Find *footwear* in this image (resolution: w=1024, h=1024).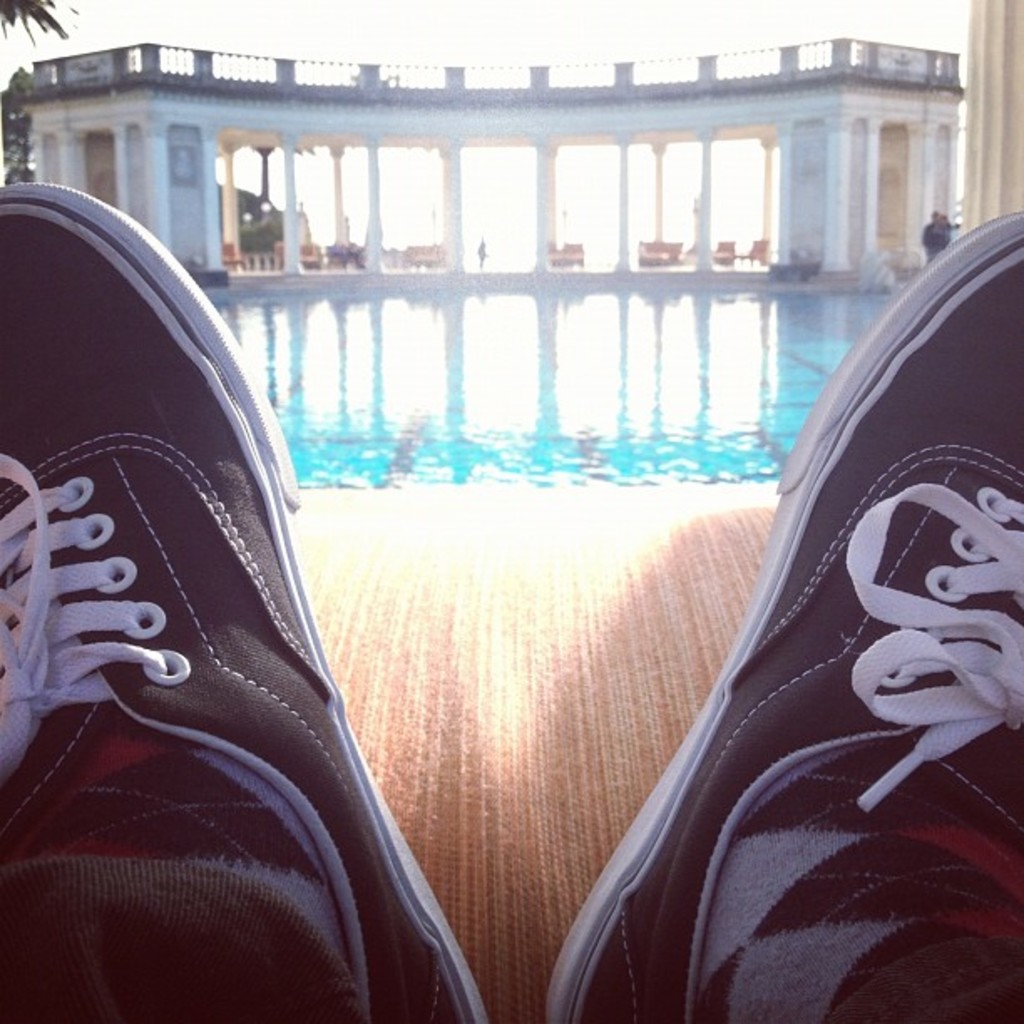
BBox(0, 194, 467, 1009).
